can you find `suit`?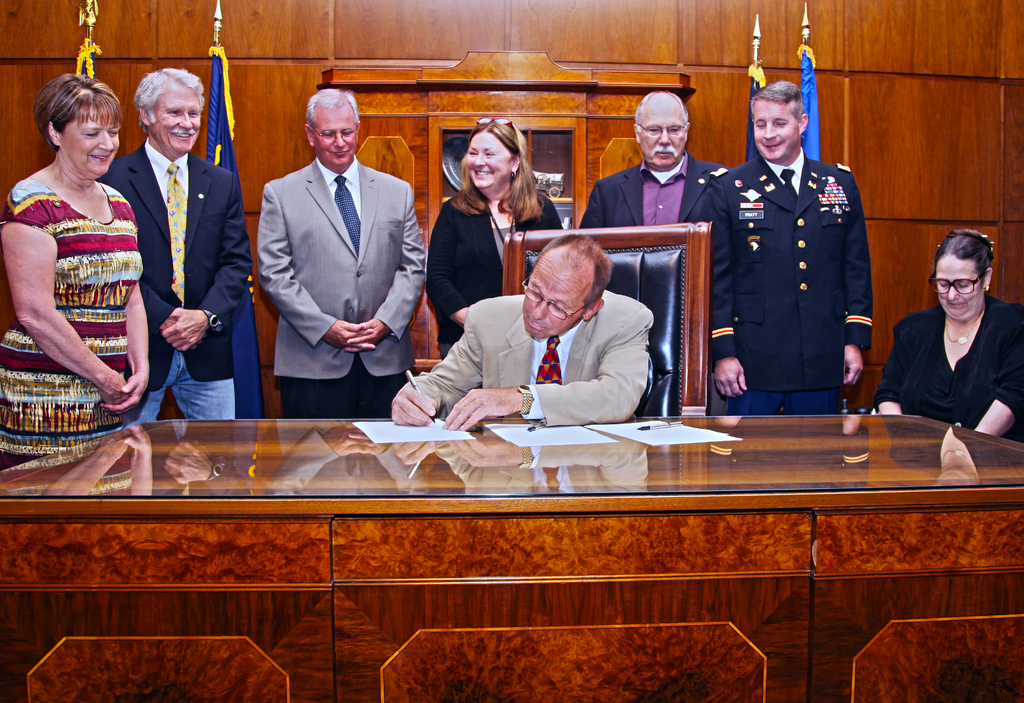
Yes, bounding box: (x1=428, y1=183, x2=564, y2=343).
